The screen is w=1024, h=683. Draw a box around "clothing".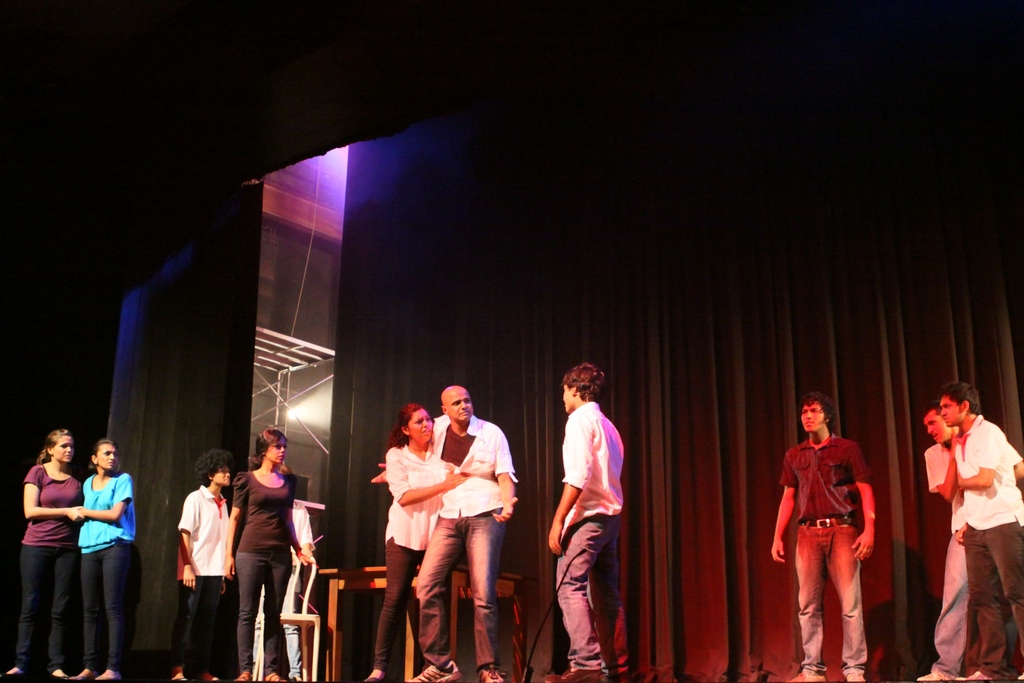
BBox(787, 418, 883, 647).
